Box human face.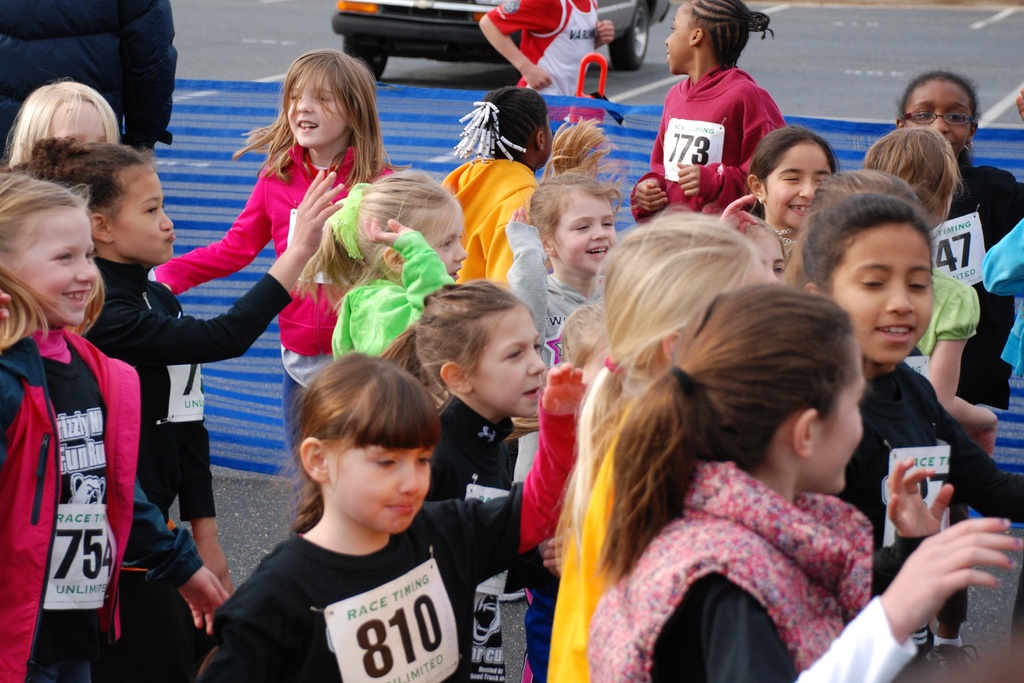
665:0:692:73.
